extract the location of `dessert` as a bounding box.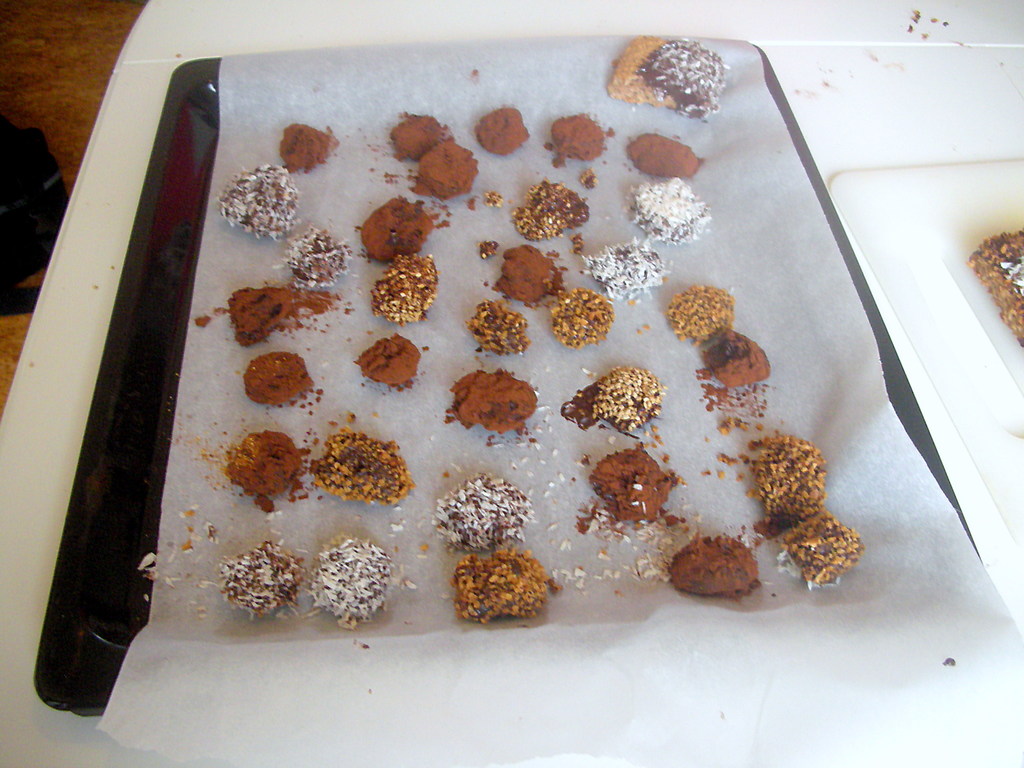
225/420/308/515.
